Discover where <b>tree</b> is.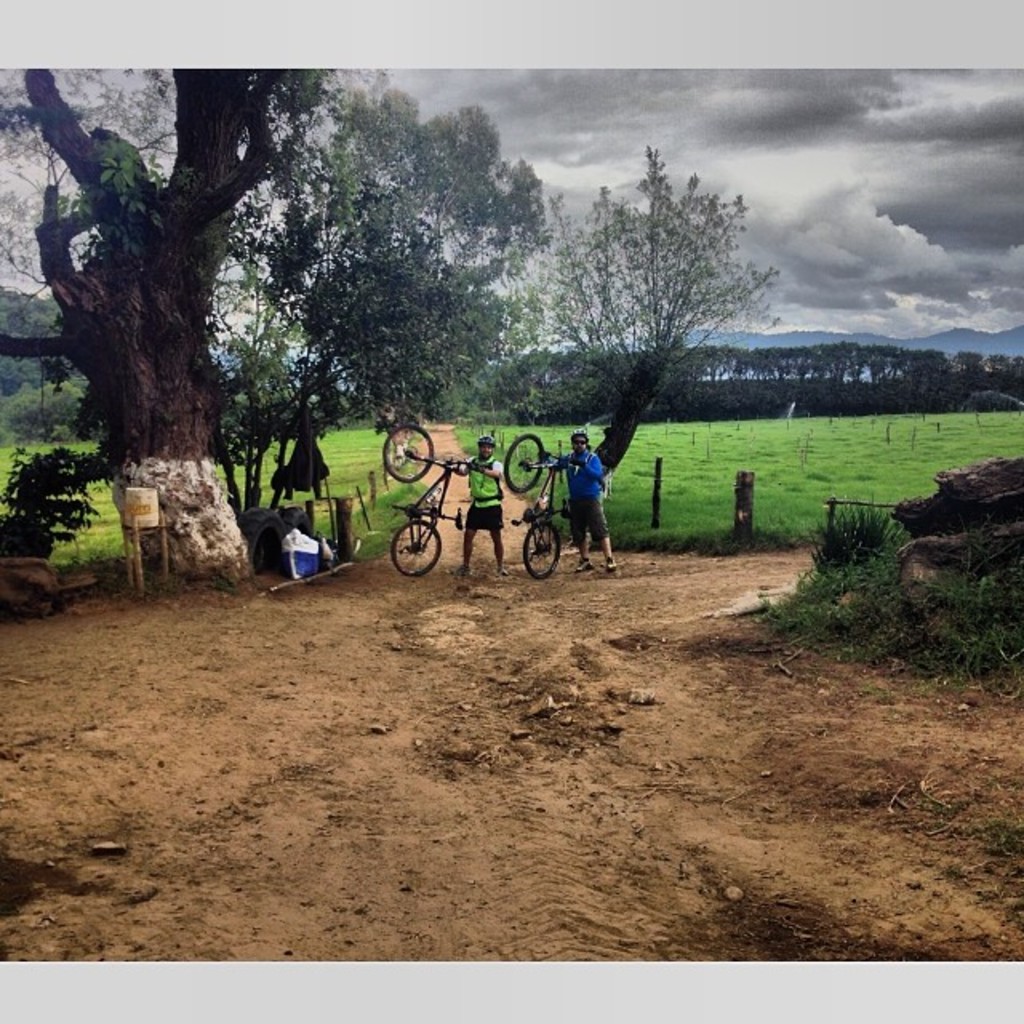
Discovered at rect(507, 149, 765, 530).
